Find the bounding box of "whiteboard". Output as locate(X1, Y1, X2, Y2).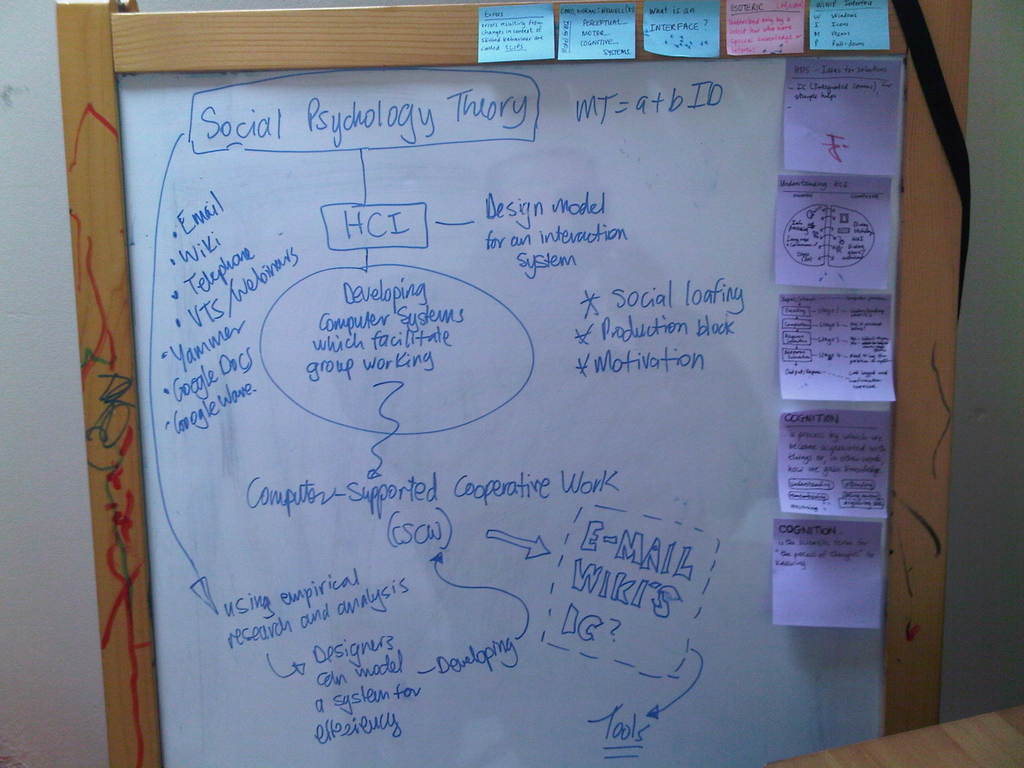
locate(54, 0, 975, 767).
